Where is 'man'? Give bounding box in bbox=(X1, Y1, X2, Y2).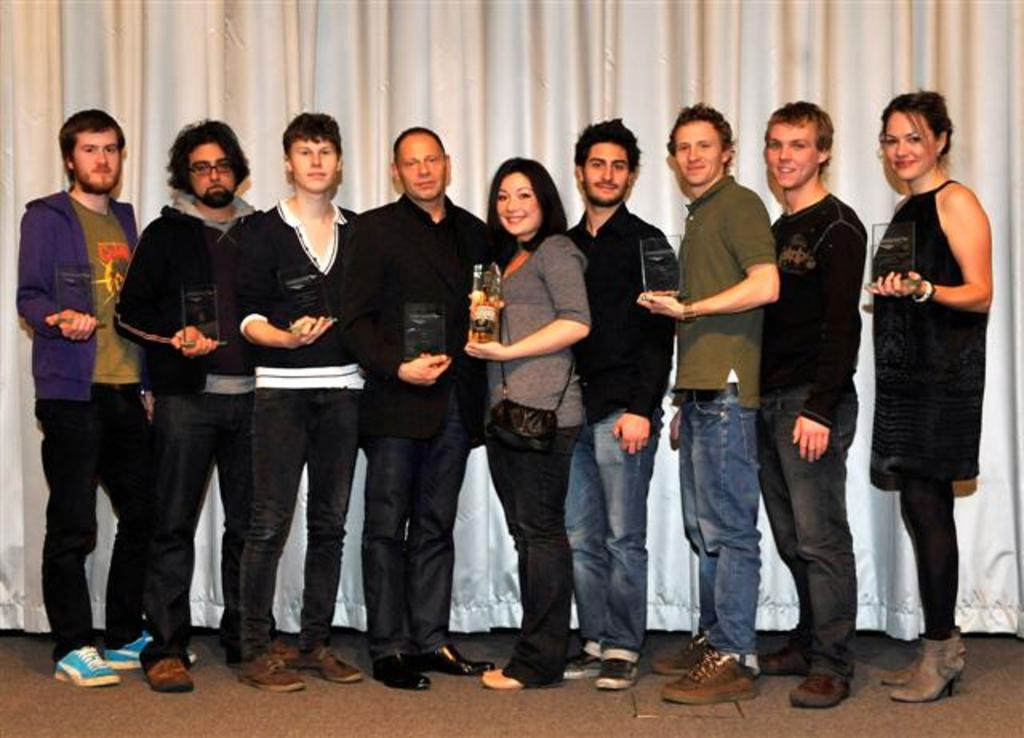
bbox=(562, 114, 677, 692).
